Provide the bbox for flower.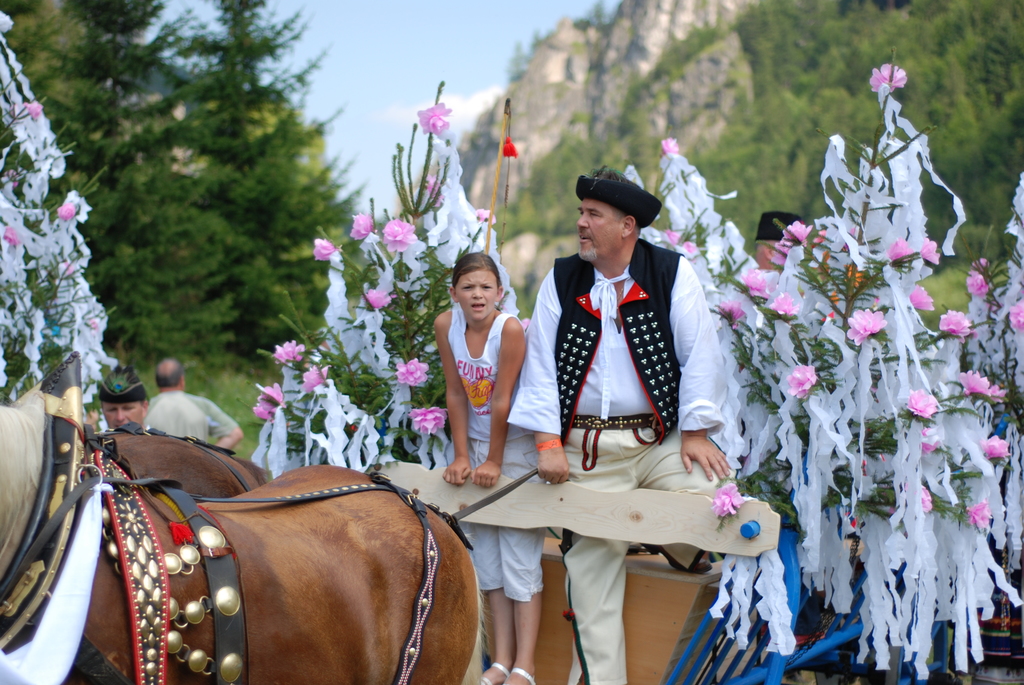
crop(958, 366, 989, 399).
